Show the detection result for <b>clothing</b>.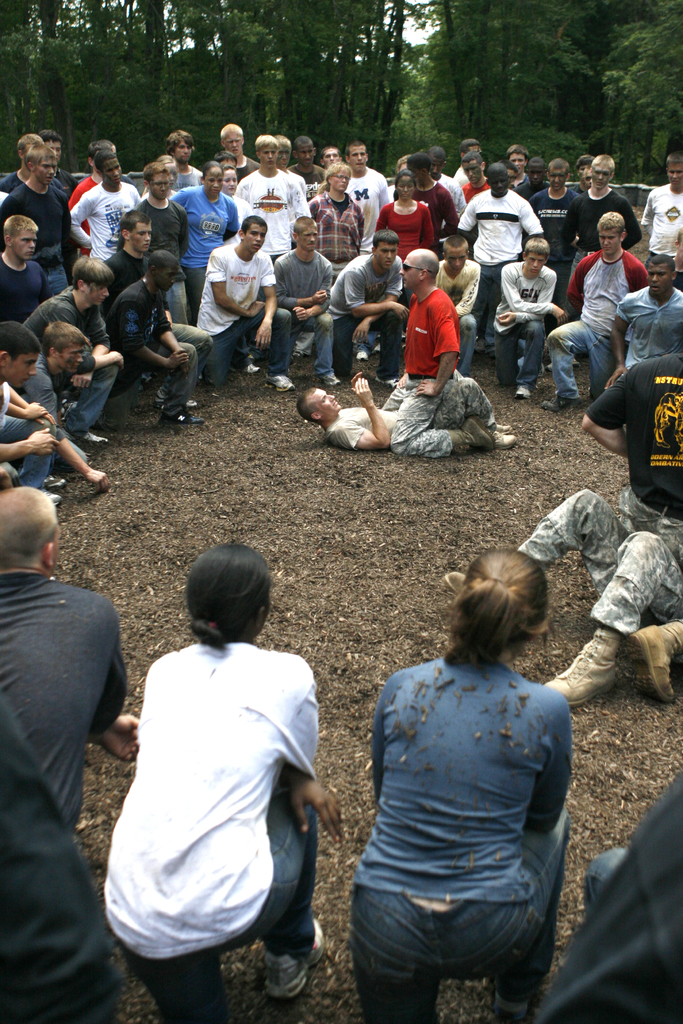
bbox=(324, 379, 506, 451).
